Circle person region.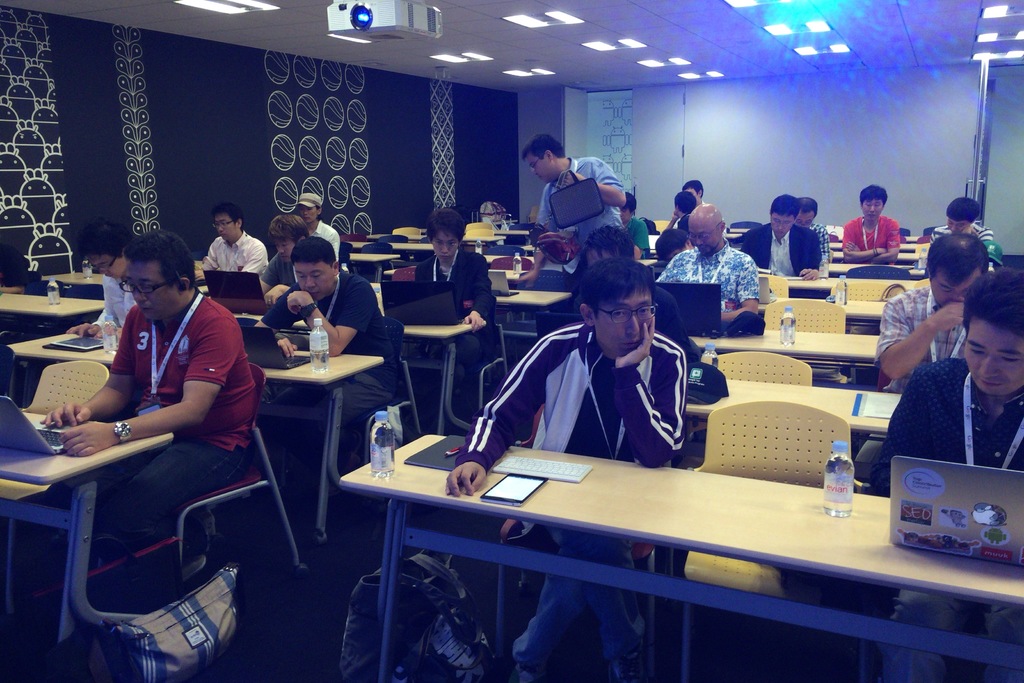
Region: l=654, t=189, r=696, b=259.
